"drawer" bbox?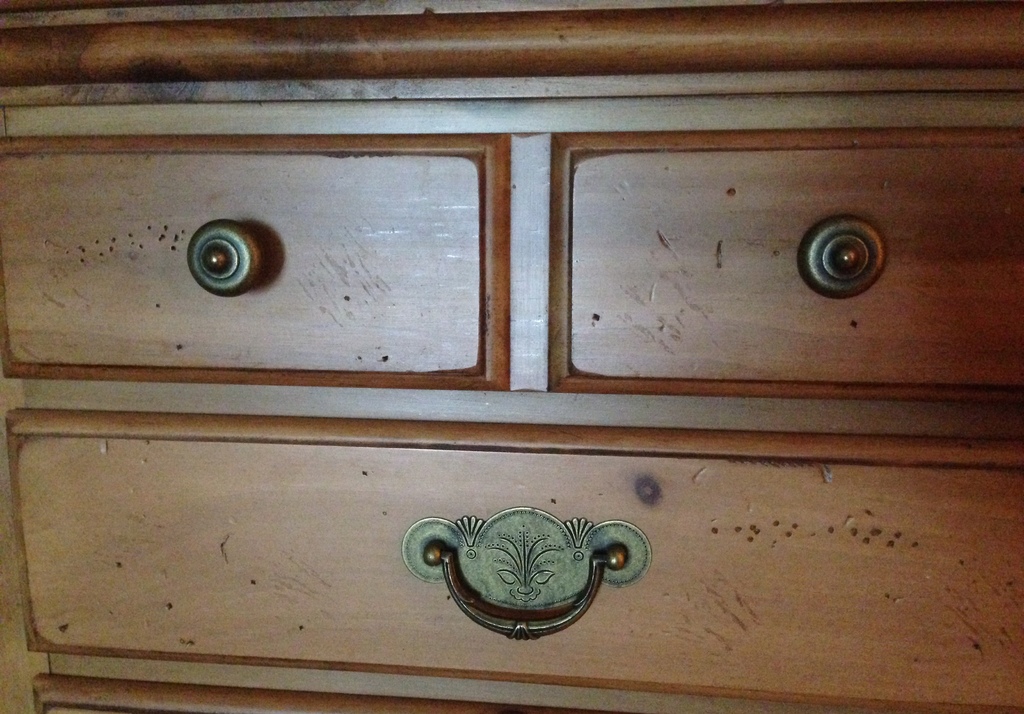
bbox=(545, 127, 1023, 400)
